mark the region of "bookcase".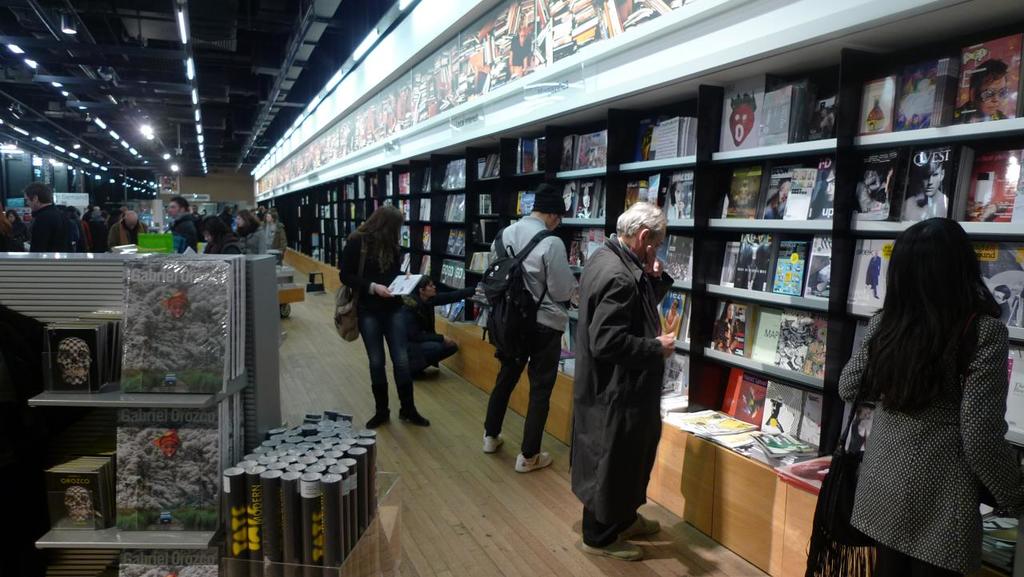
Region: 0/247/249/576.
